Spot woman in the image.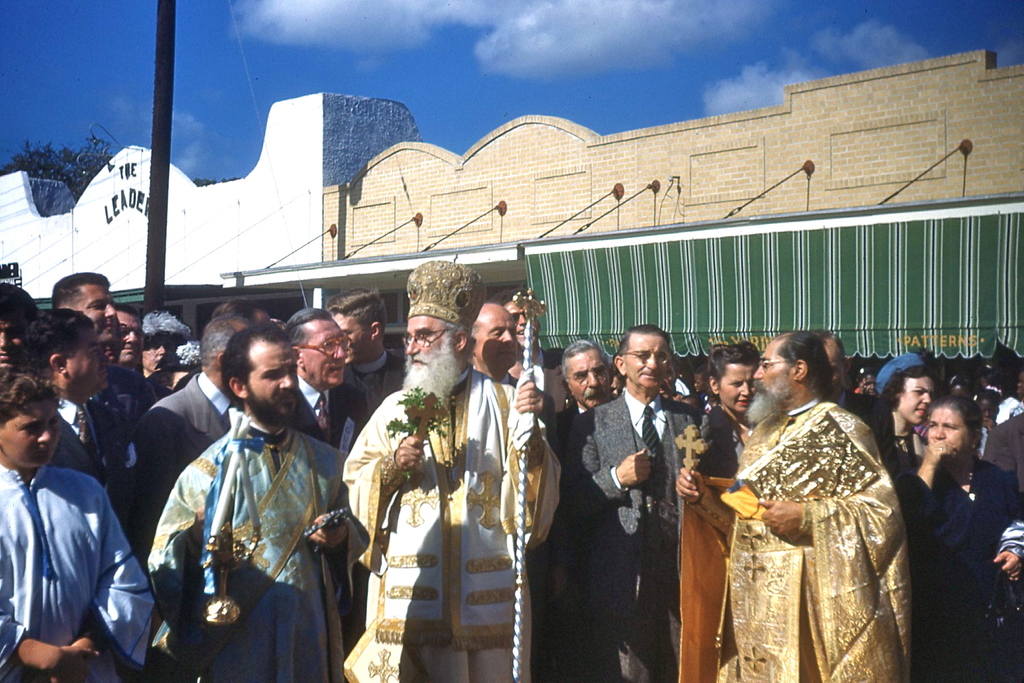
woman found at left=988, top=365, right=1023, bottom=425.
